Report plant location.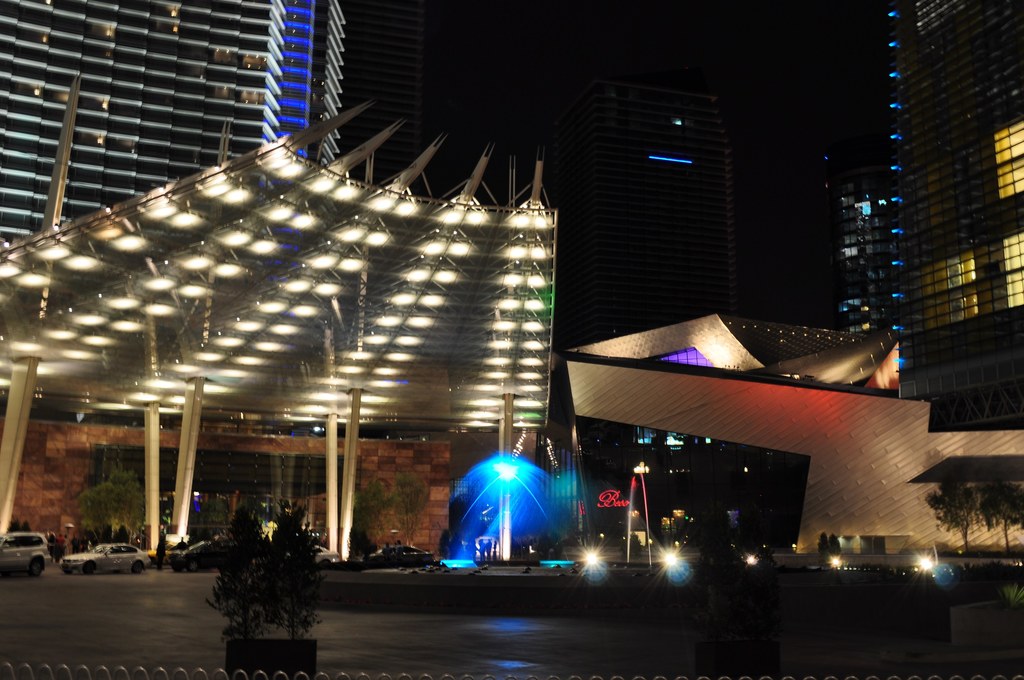
Report: select_region(968, 563, 1023, 605).
